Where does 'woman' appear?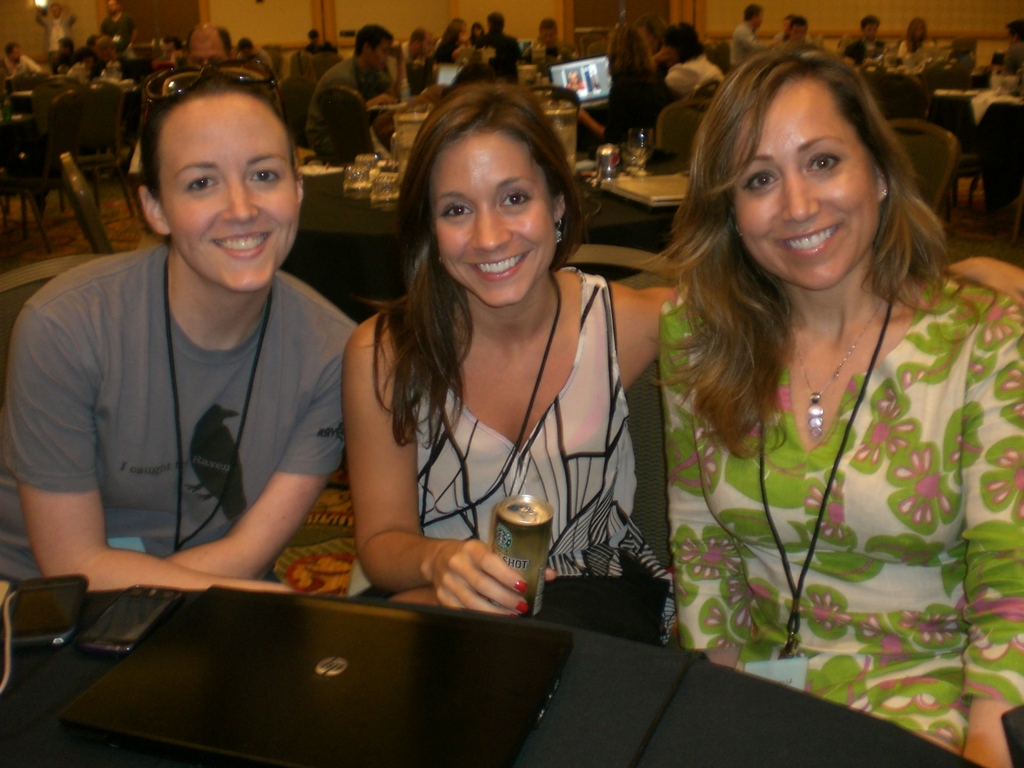
Appears at [0, 60, 362, 630].
